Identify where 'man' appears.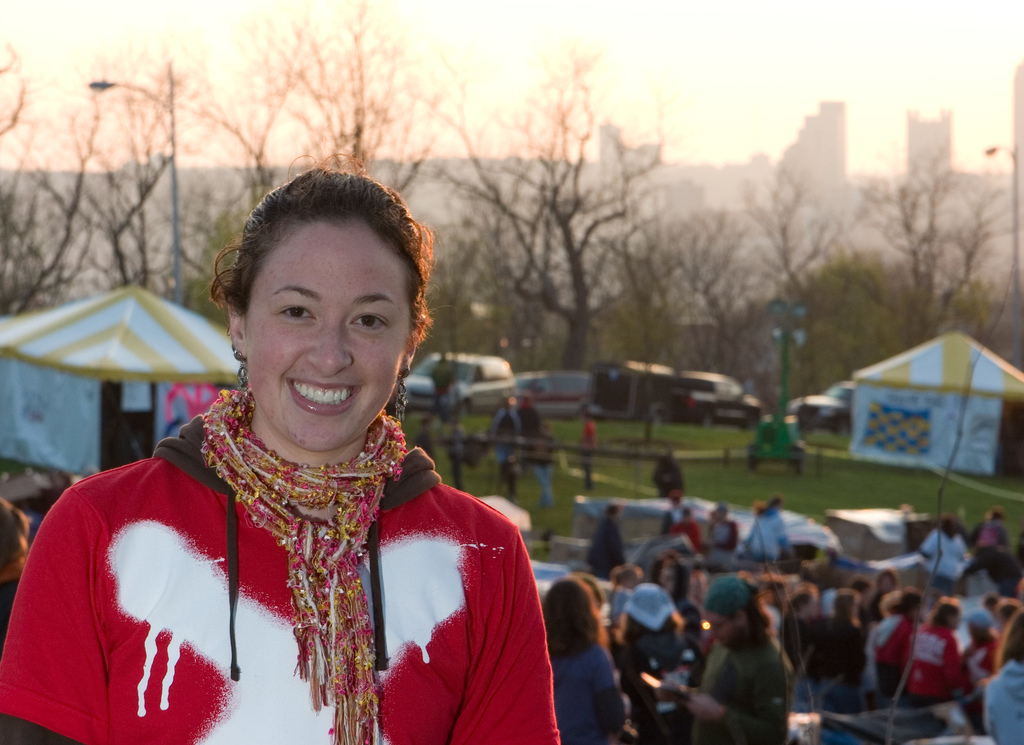
Appears at x1=667 y1=580 x2=797 y2=744.
